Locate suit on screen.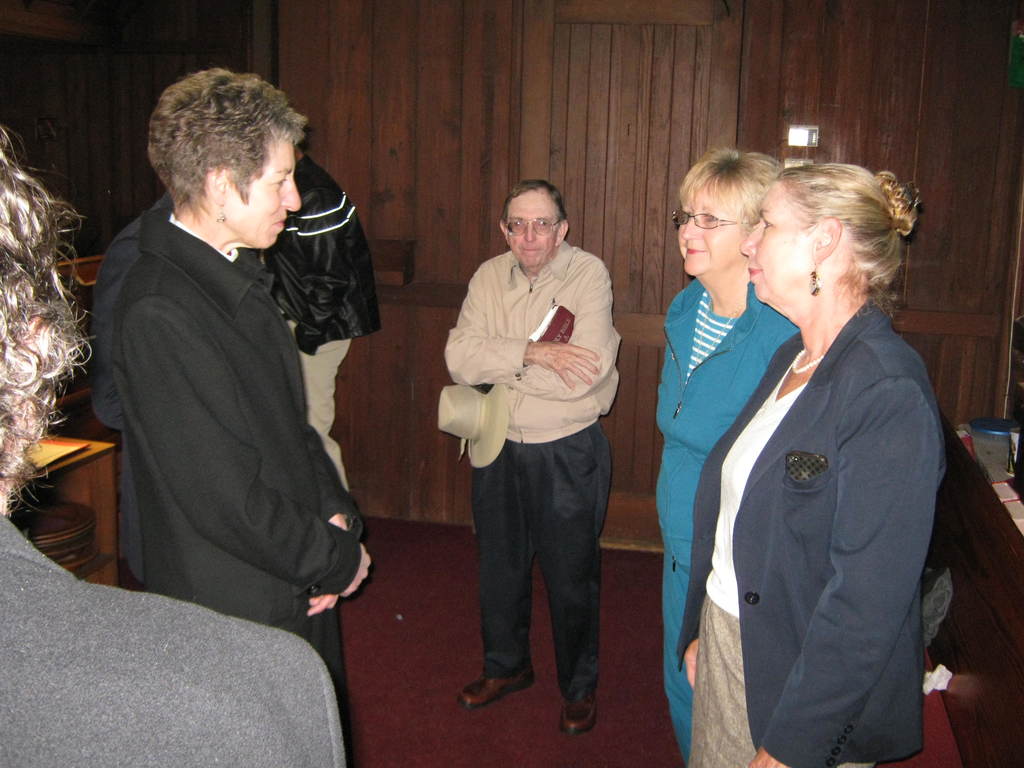
On screen at x1=0, y1=512, x2=345, y2=767.
